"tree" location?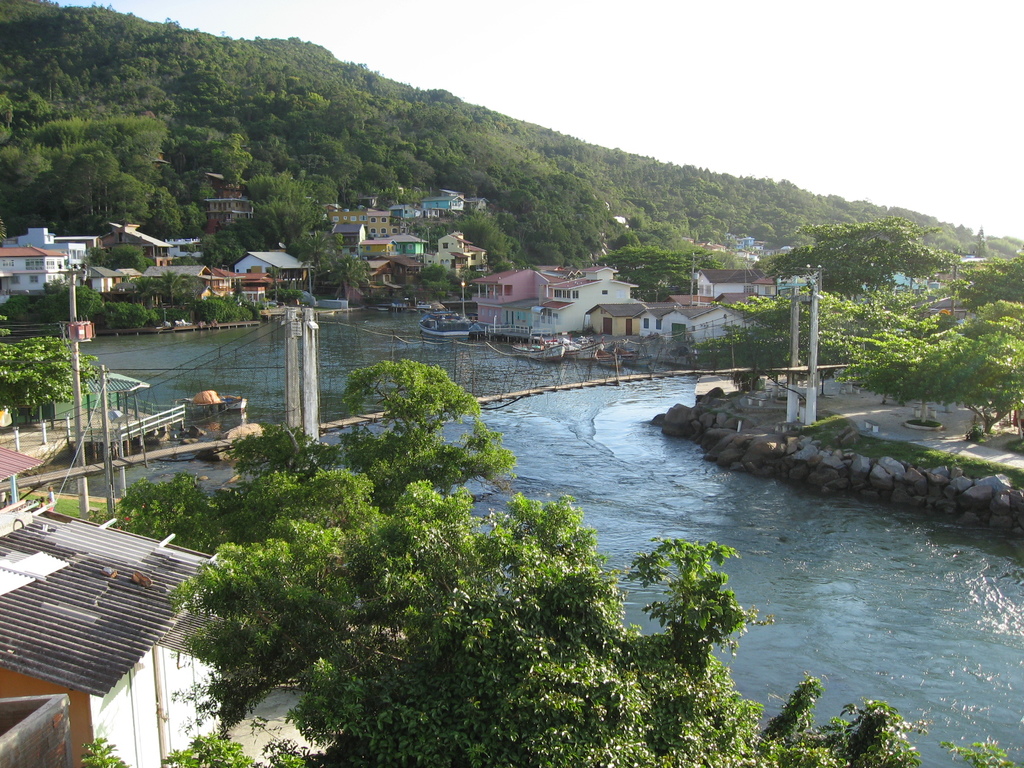
86,247,112,273
